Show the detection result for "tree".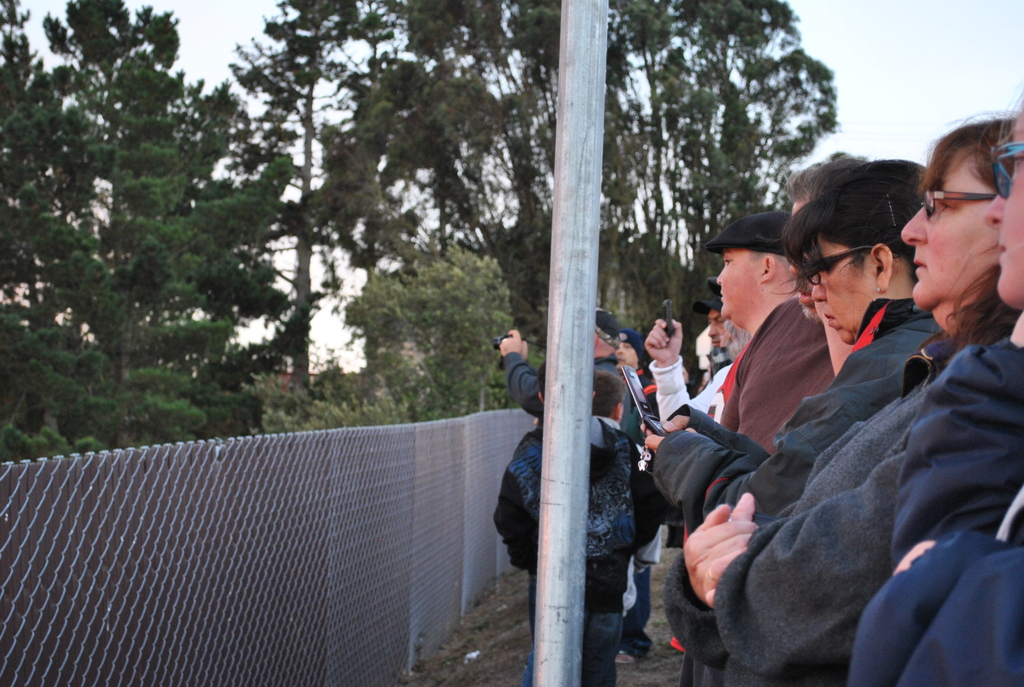
crop(324, 268, 522, 425).
